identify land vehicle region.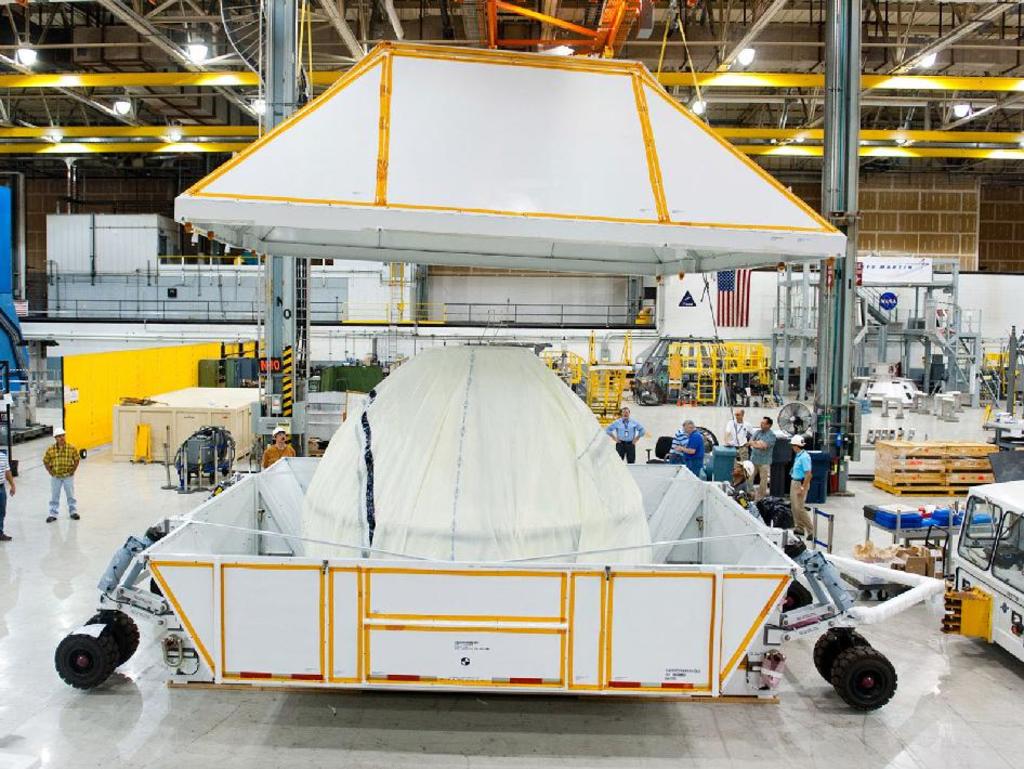
Region: rect(924, 479, 1023, 672).
